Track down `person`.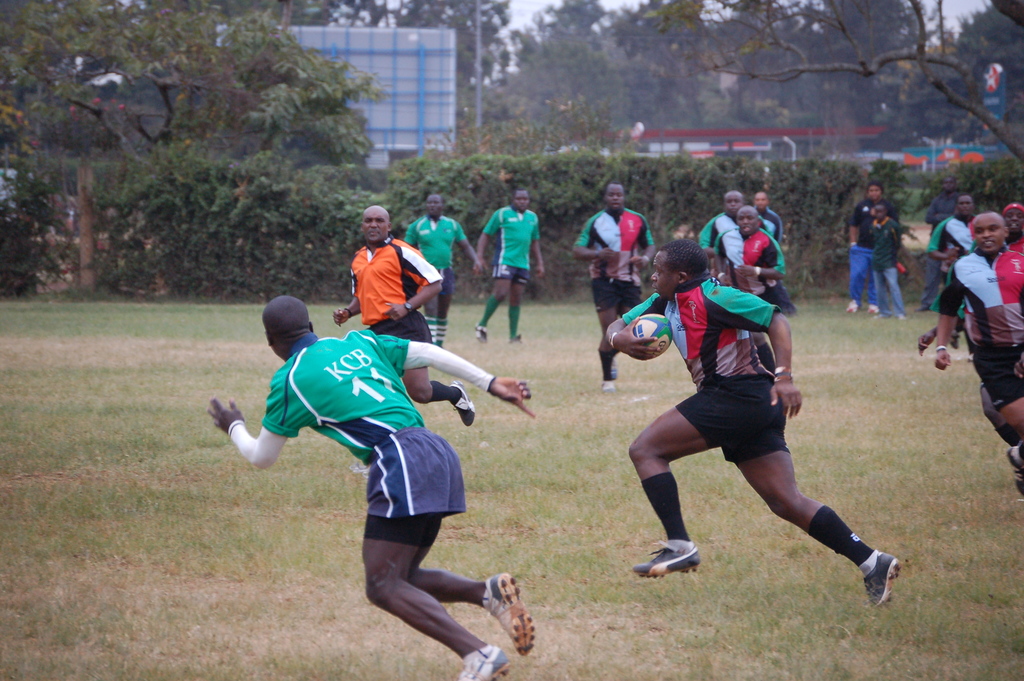
Tracked to <bbox>874, 199, 904, 320</bbox>.
